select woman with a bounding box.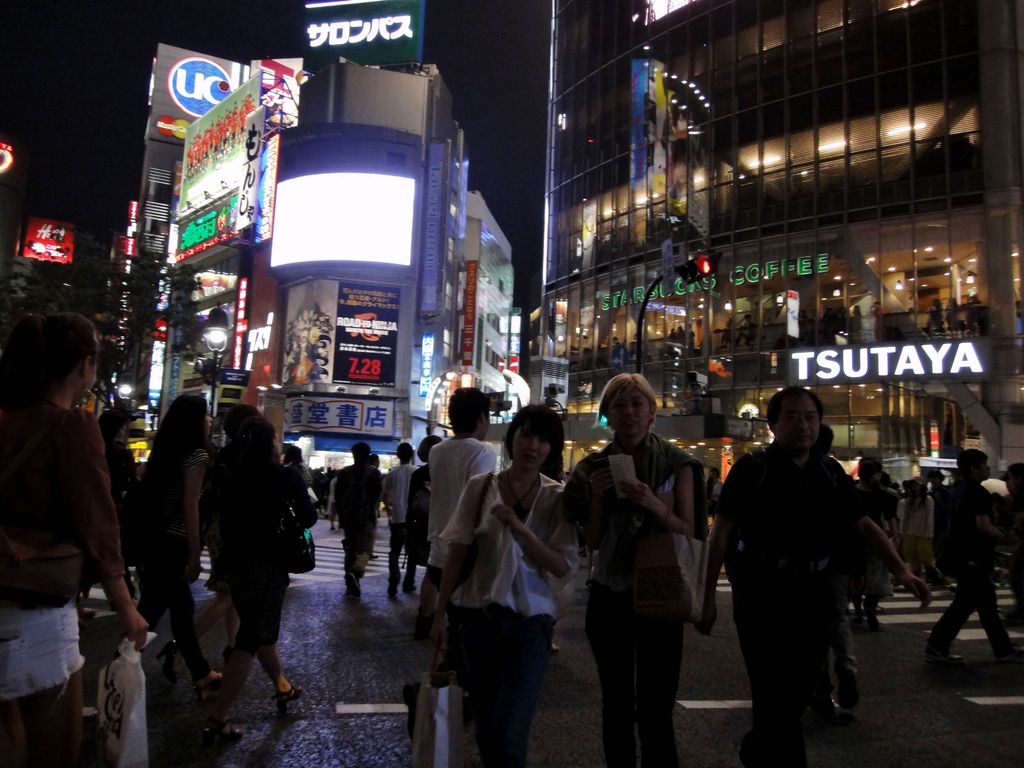
903, 484, 935, 576.
